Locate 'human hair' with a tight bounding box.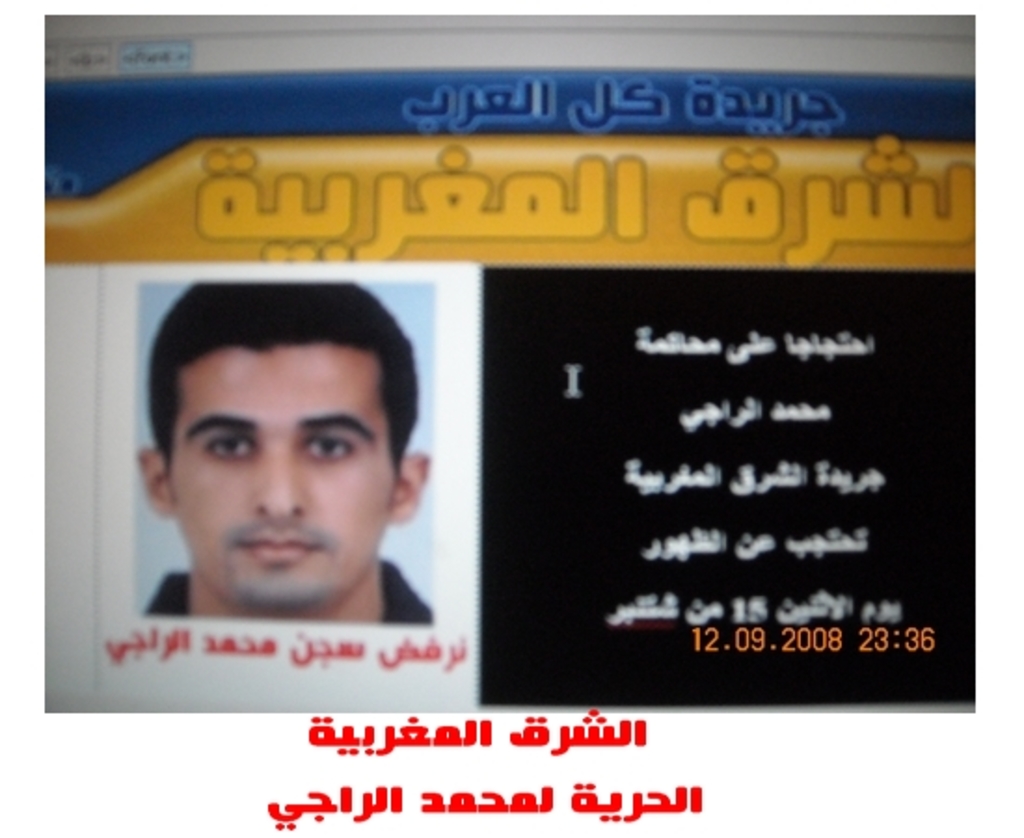
Rect(145, 292, 410, 484).
